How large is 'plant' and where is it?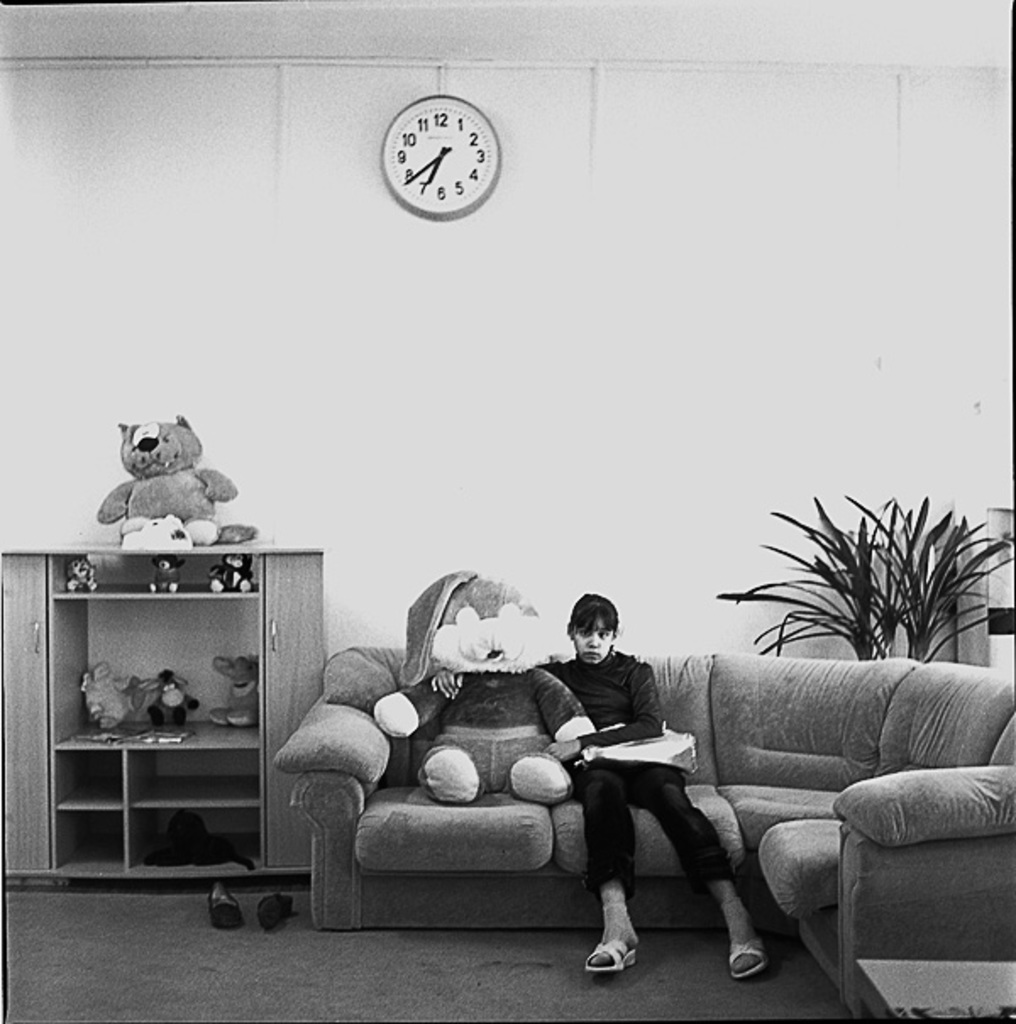
Bounding box: x1=708, y1=469, x2=1014, y2=684.
